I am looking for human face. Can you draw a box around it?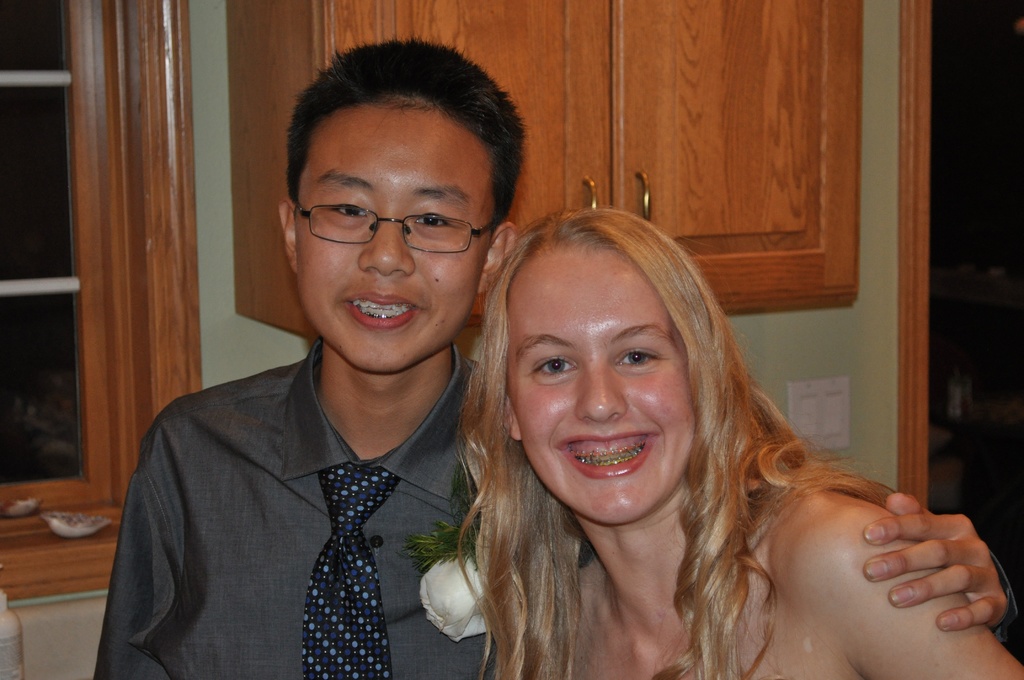
Sure, the bounding box is <bbox>503, 245, 702, 524</bbox>.
